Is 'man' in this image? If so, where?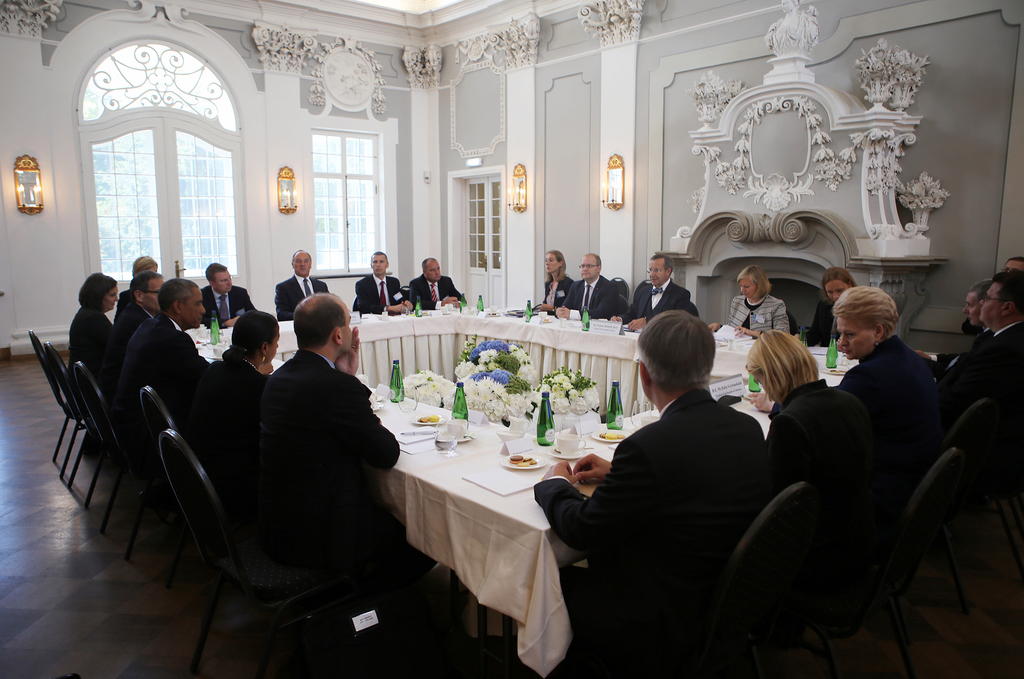
Yes, at 1002:257:1023:274.
